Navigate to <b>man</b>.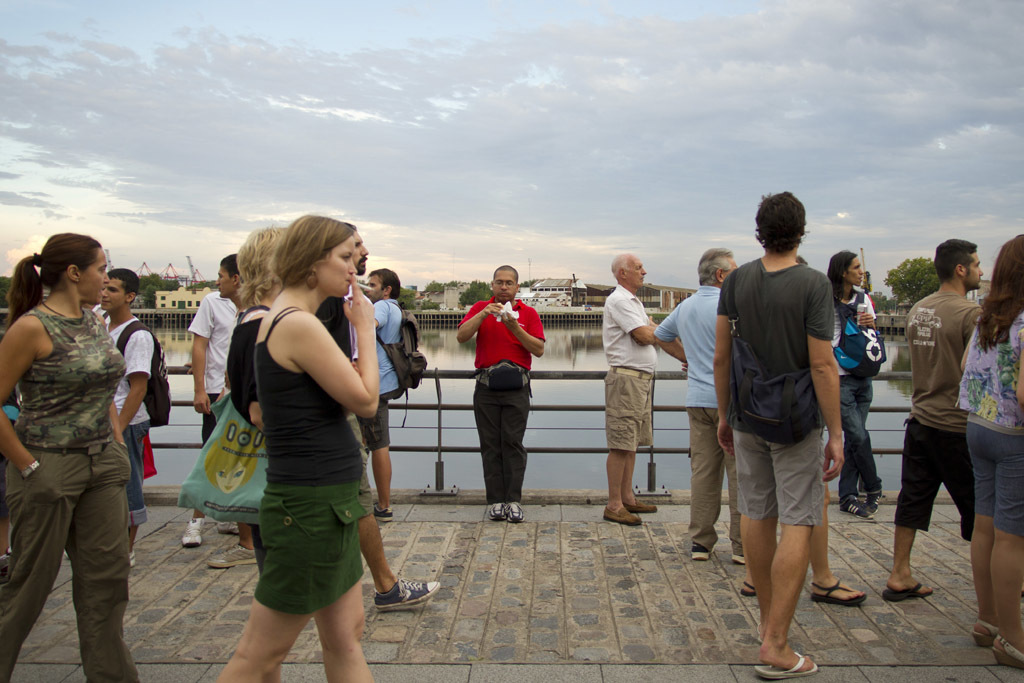
Navigation target: 599/247/663/528.
